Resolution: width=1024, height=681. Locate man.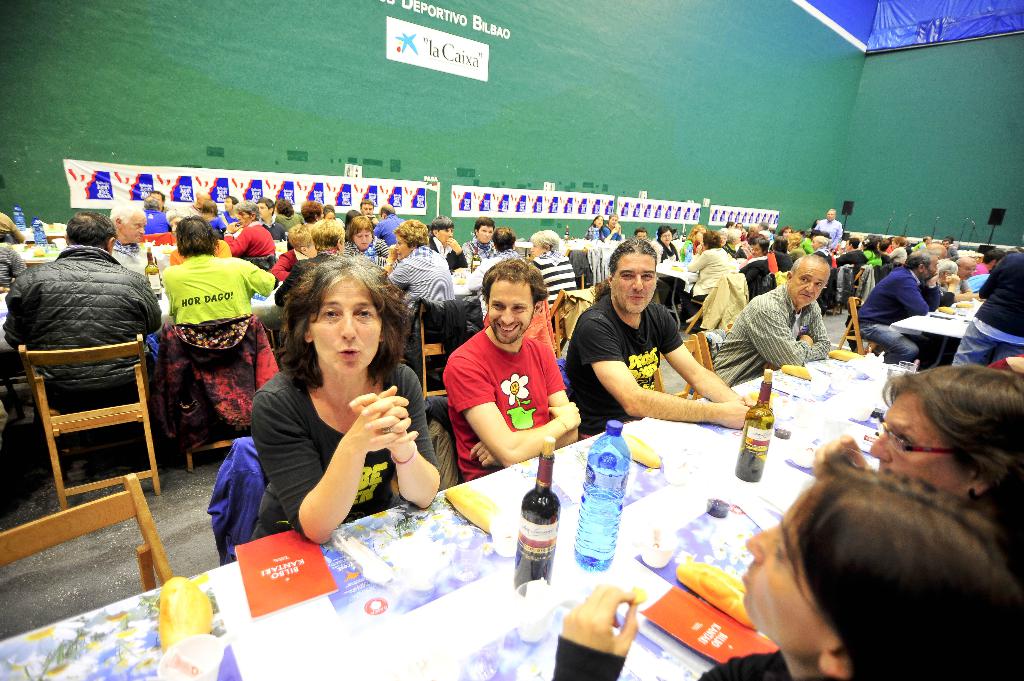
(460, 216, 497, 266).
